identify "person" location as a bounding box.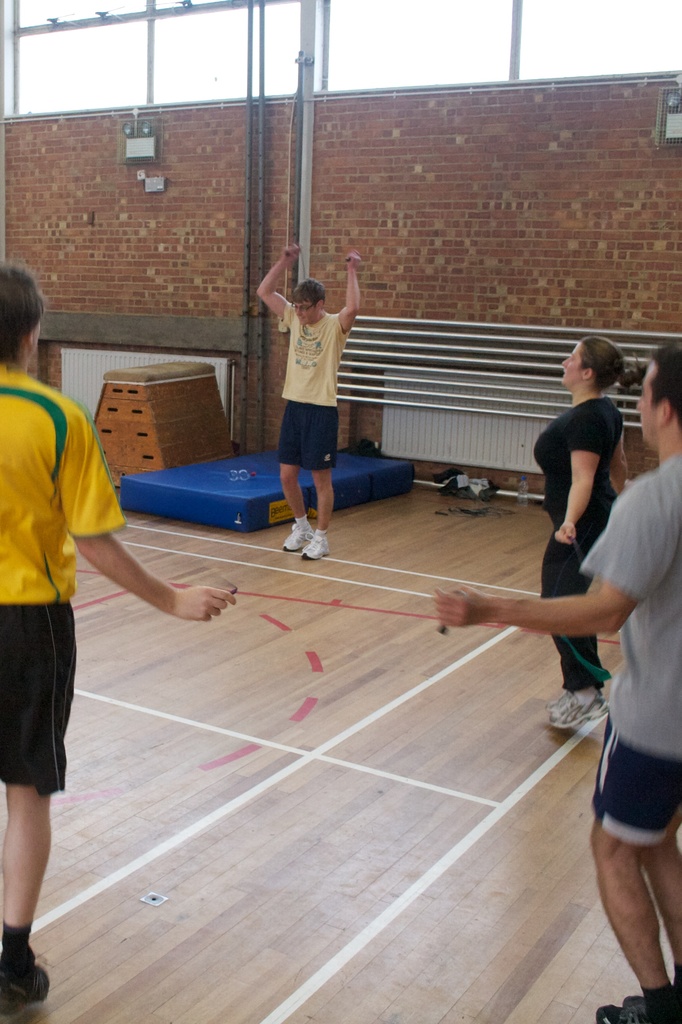
box(255, 239, 362, 566).
